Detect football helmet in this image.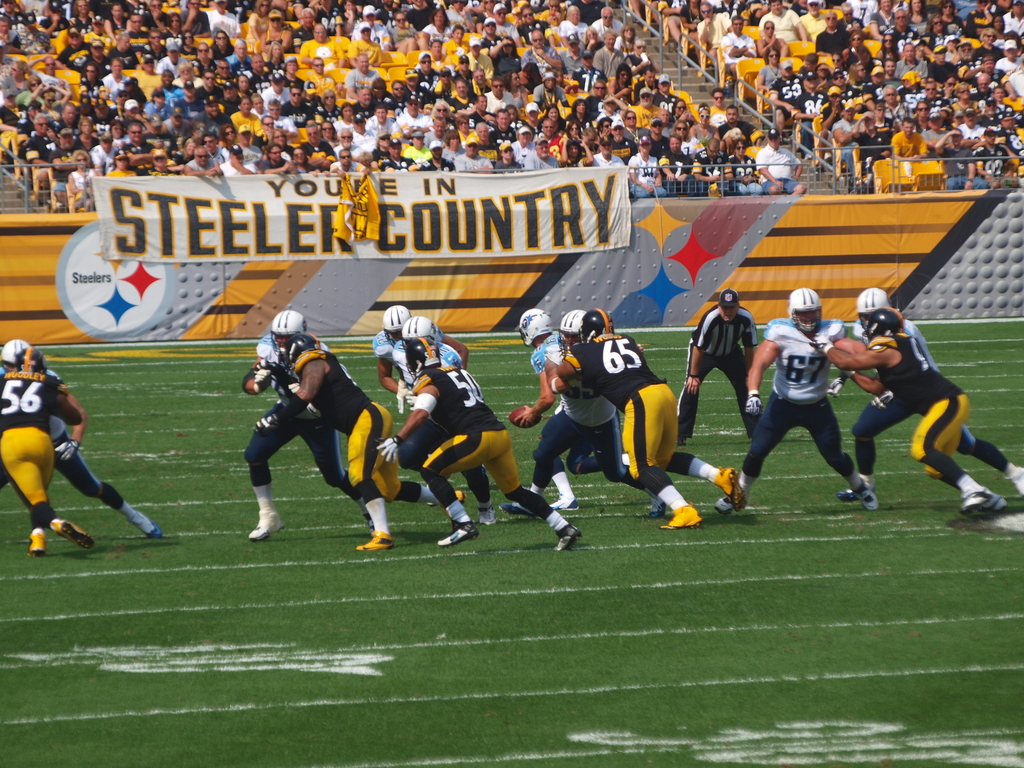
Detection: [555,308,583,356].
